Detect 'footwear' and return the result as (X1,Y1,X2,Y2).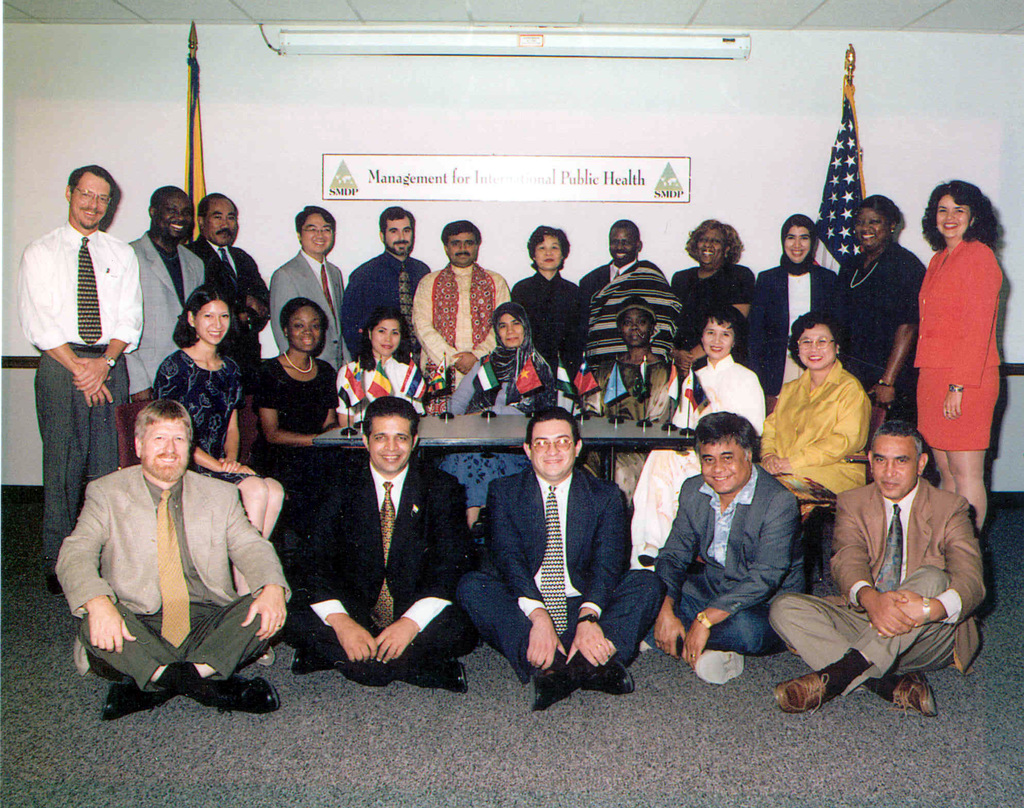
(287,642,350,677).
